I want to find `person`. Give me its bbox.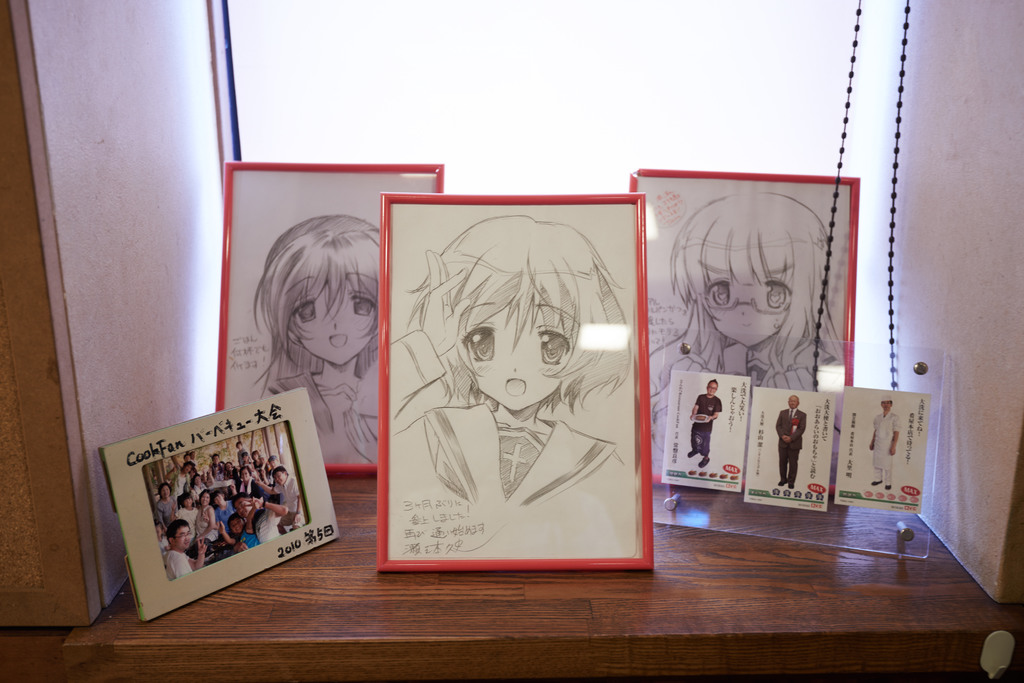
box=[688, 382, 721, 470].
